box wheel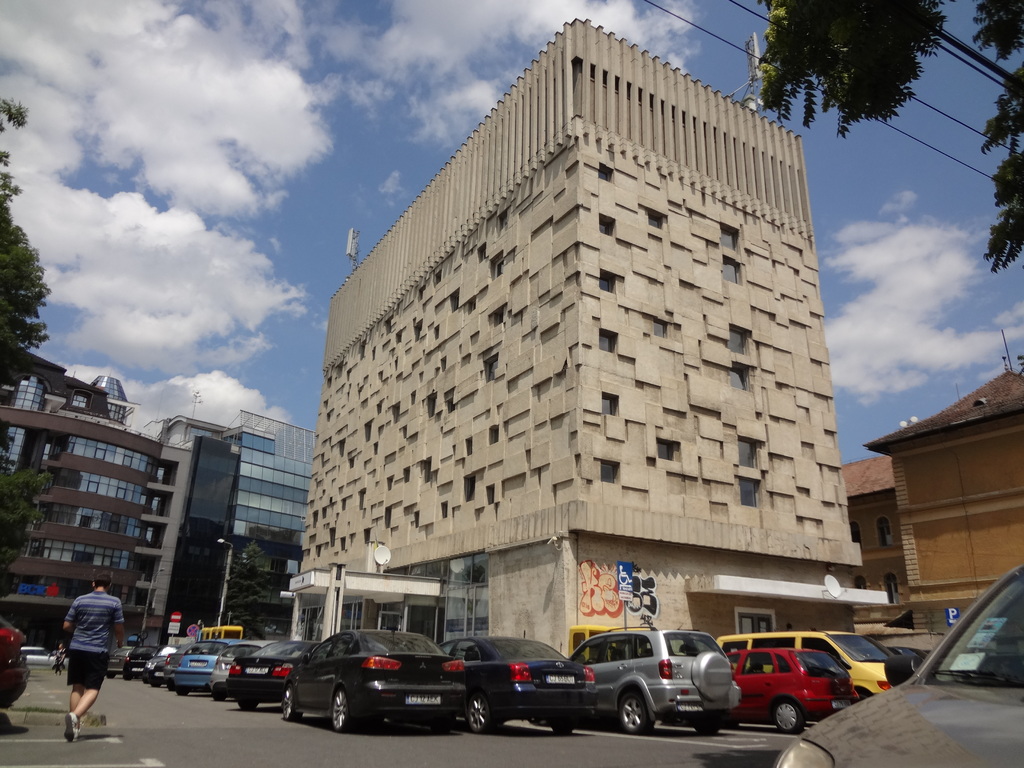
BBox(701, 729, 721, 742)
